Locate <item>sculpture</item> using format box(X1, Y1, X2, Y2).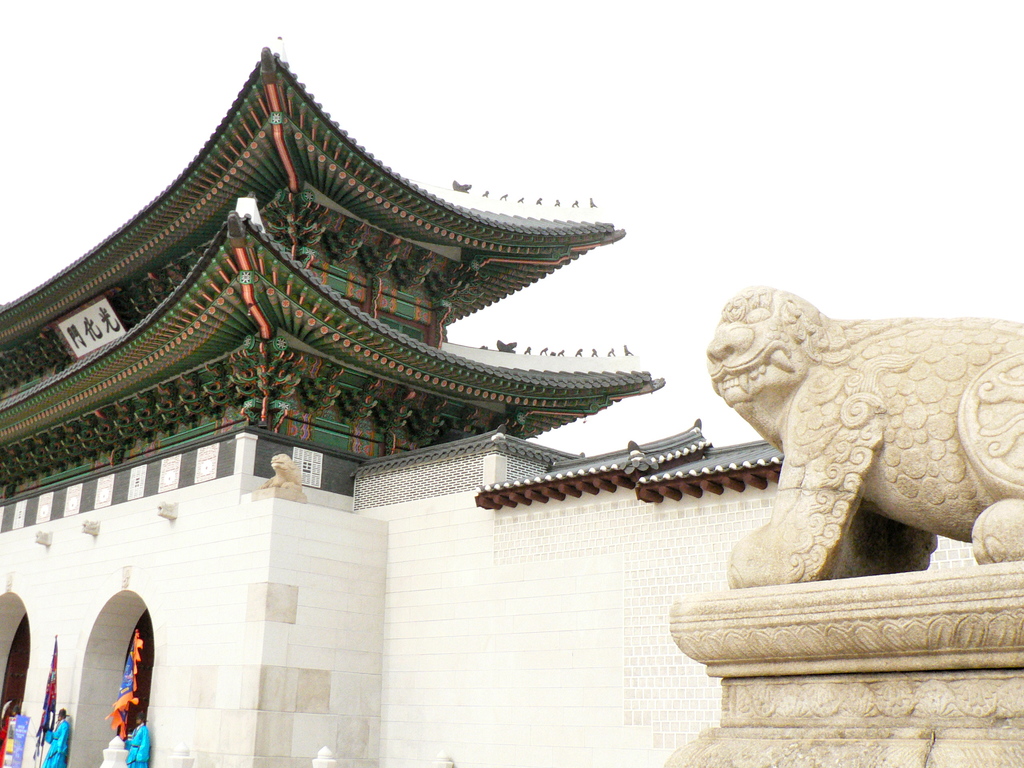
box(693, 263, 1011, 616).
